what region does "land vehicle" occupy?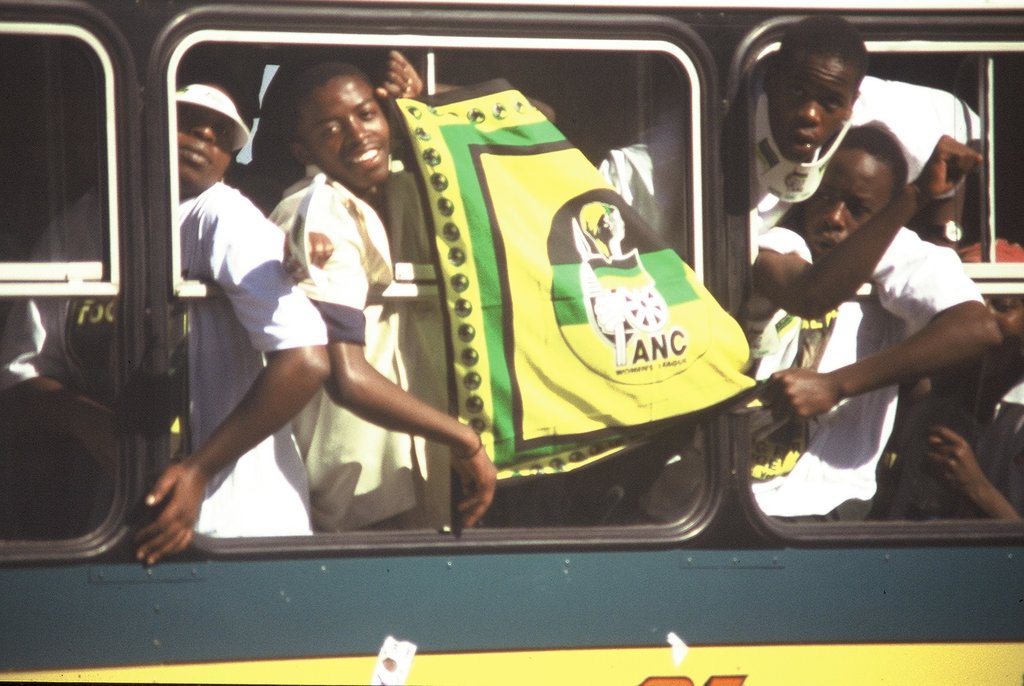
{"x1": 0, "y1": 0, "x2": 1023, "y2": 662}.
